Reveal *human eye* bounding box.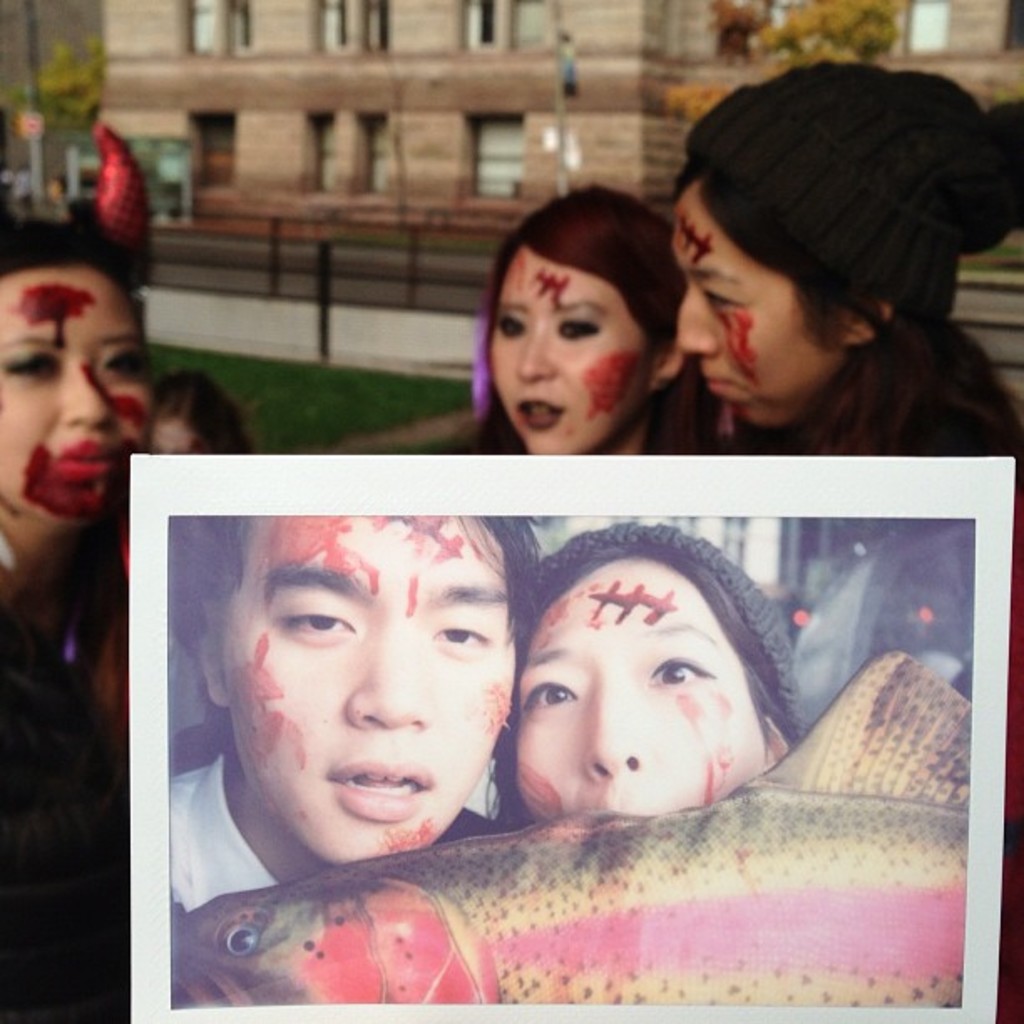
Revealed: [x1=524, y1=681, x2=577, y2=714].
